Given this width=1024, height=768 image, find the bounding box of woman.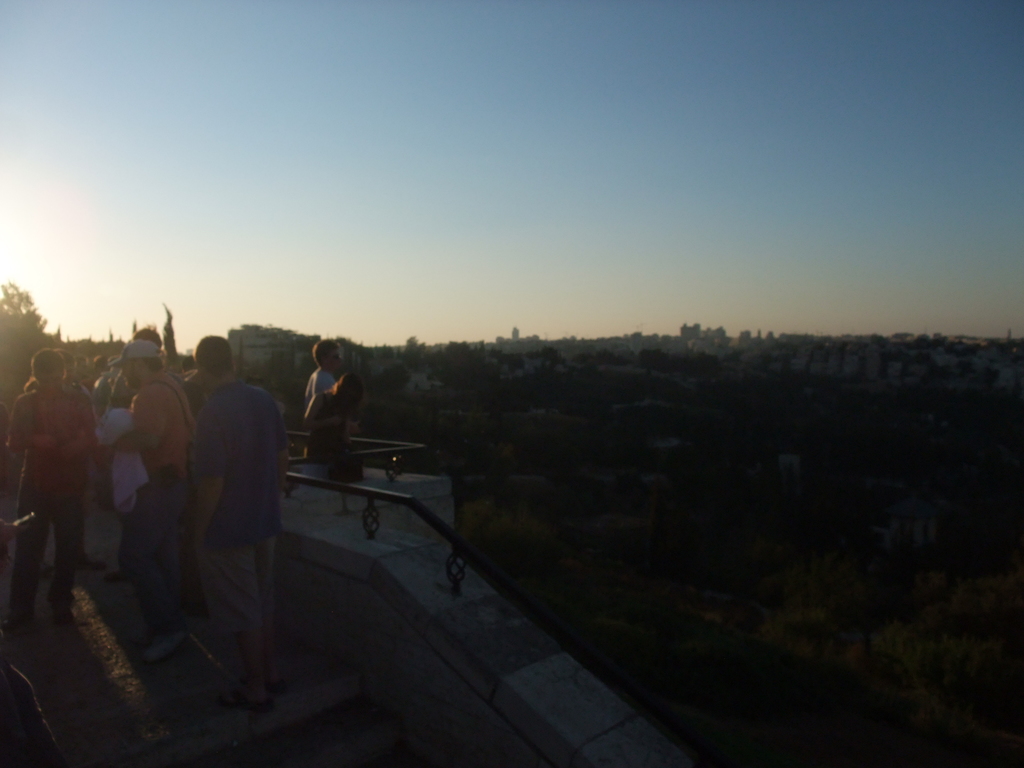
70/352/120/415.
